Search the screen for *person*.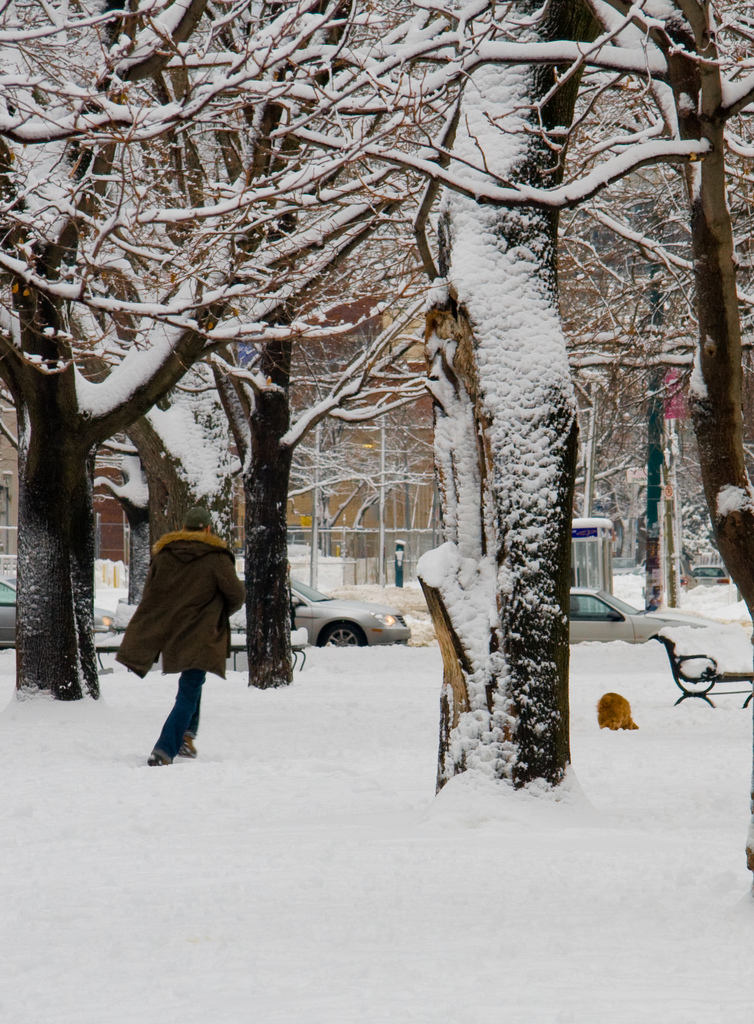
Found at (left=128, top=505, right=248, bottom=776).
